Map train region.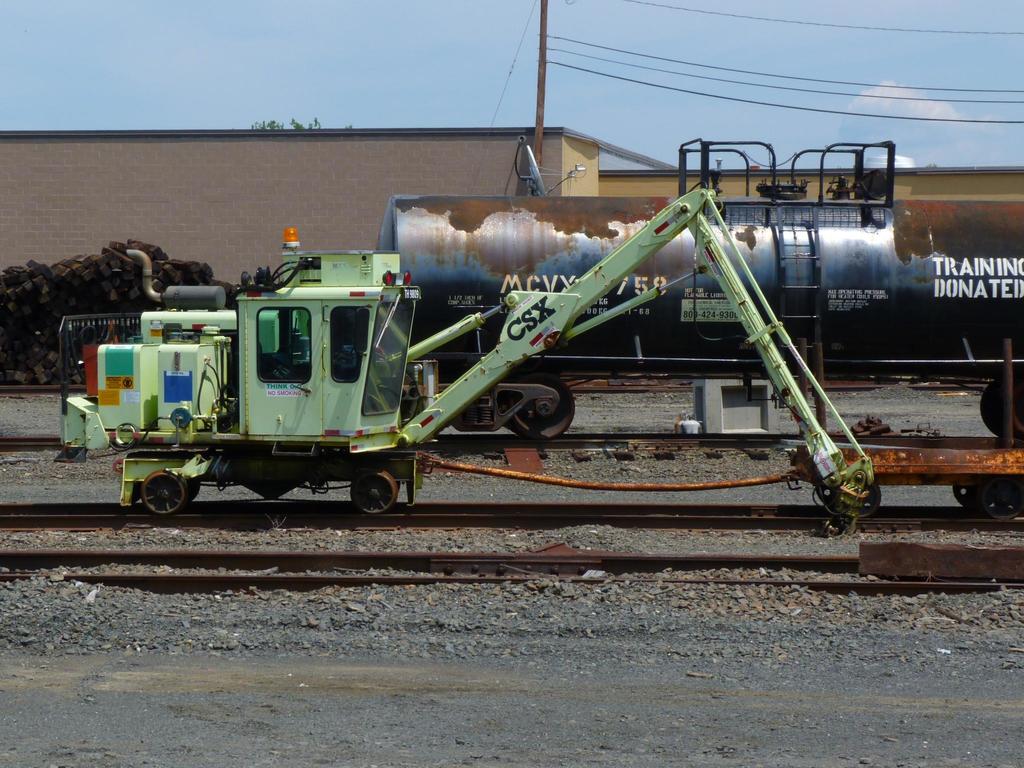
Mapped to (x1=369, y1=138, x2=1023, y2=450).
